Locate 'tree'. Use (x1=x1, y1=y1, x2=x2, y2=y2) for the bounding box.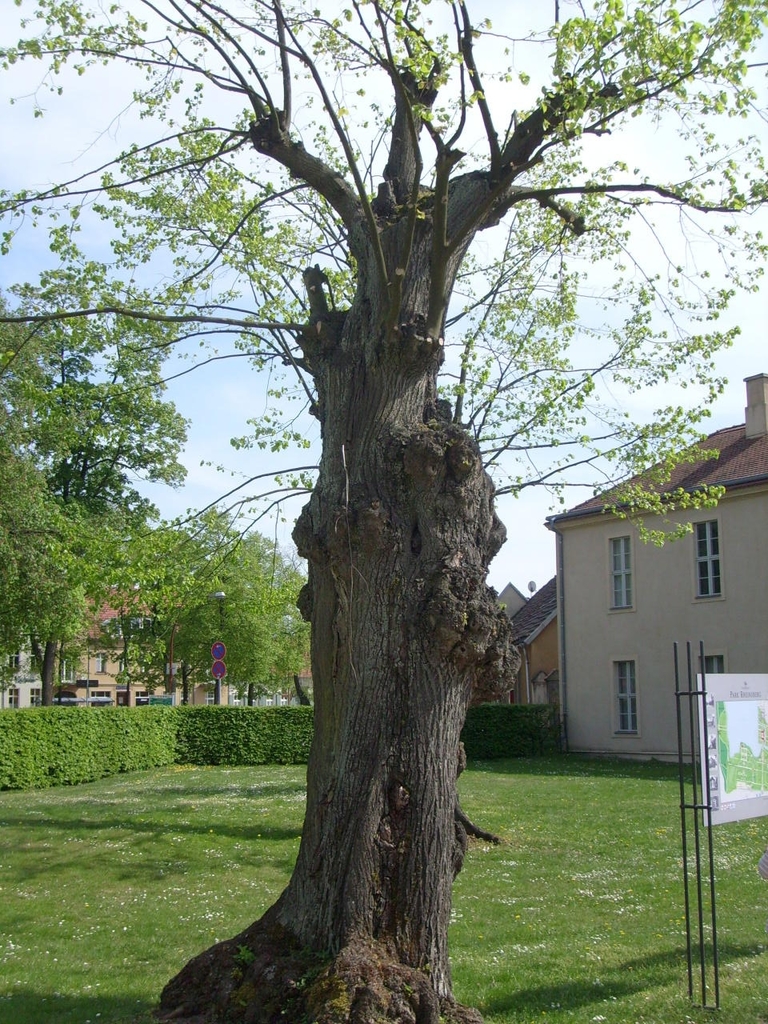
(x1=0, y1=314, x2=97, y2=680).
